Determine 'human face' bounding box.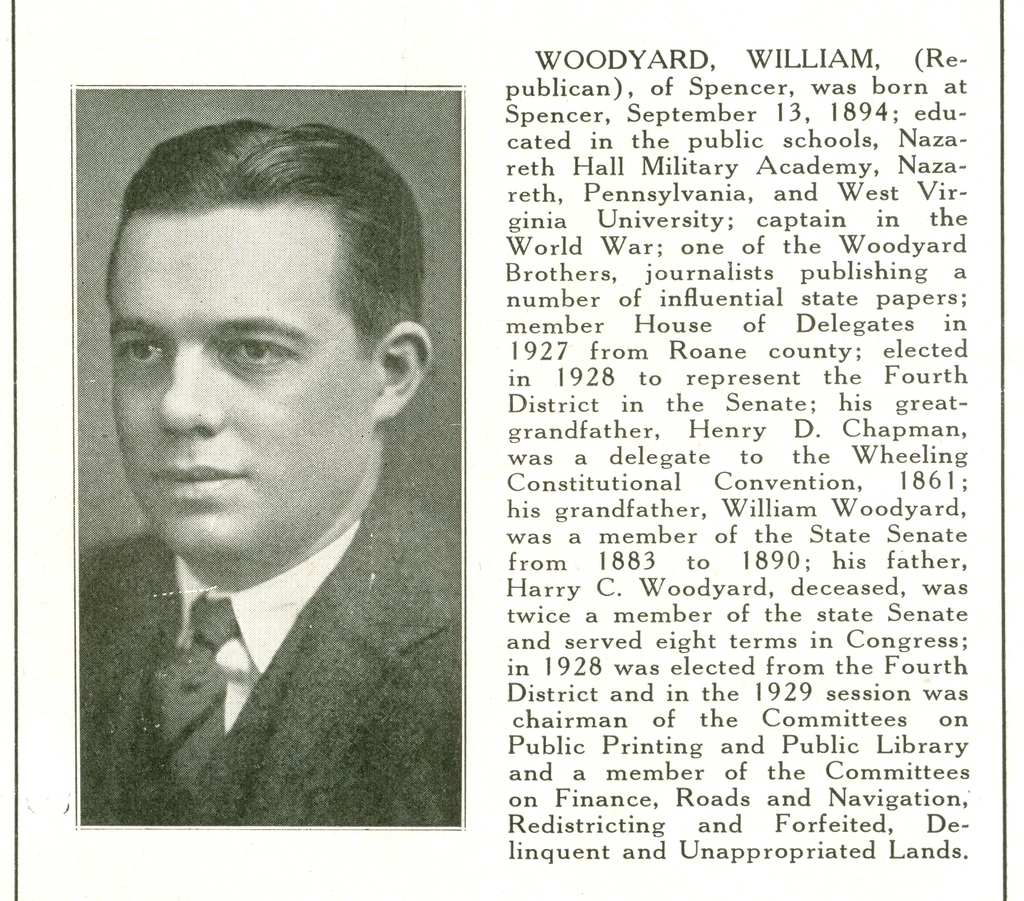
Determined: select_region(104, 207, 371, 557).
